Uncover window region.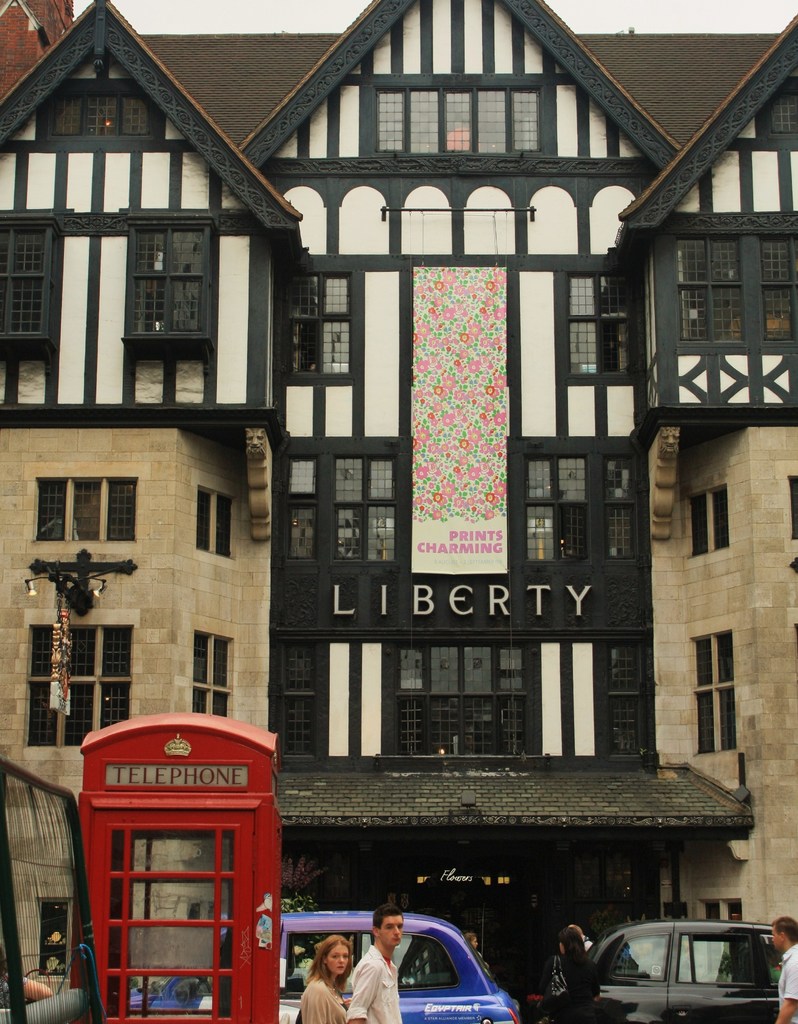
Uncovered: bbox(127, 228, 208, 333).
